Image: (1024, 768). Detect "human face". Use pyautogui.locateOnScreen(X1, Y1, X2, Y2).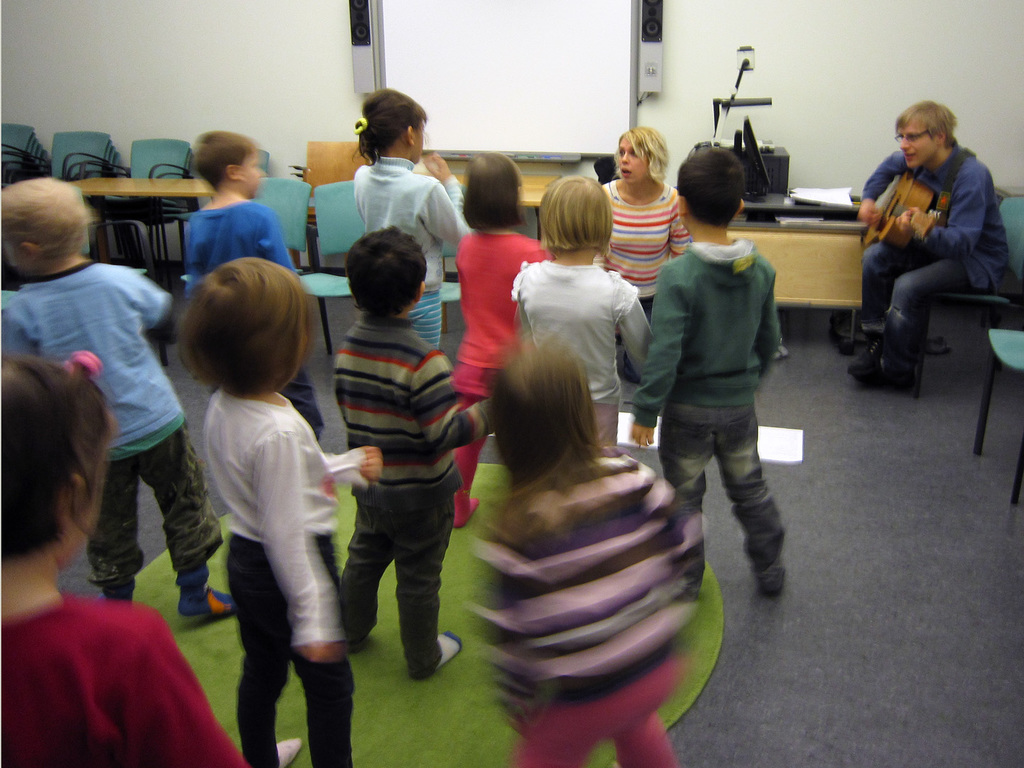
pyautogui.locateOnScreen(895, 129, 939, 170).
